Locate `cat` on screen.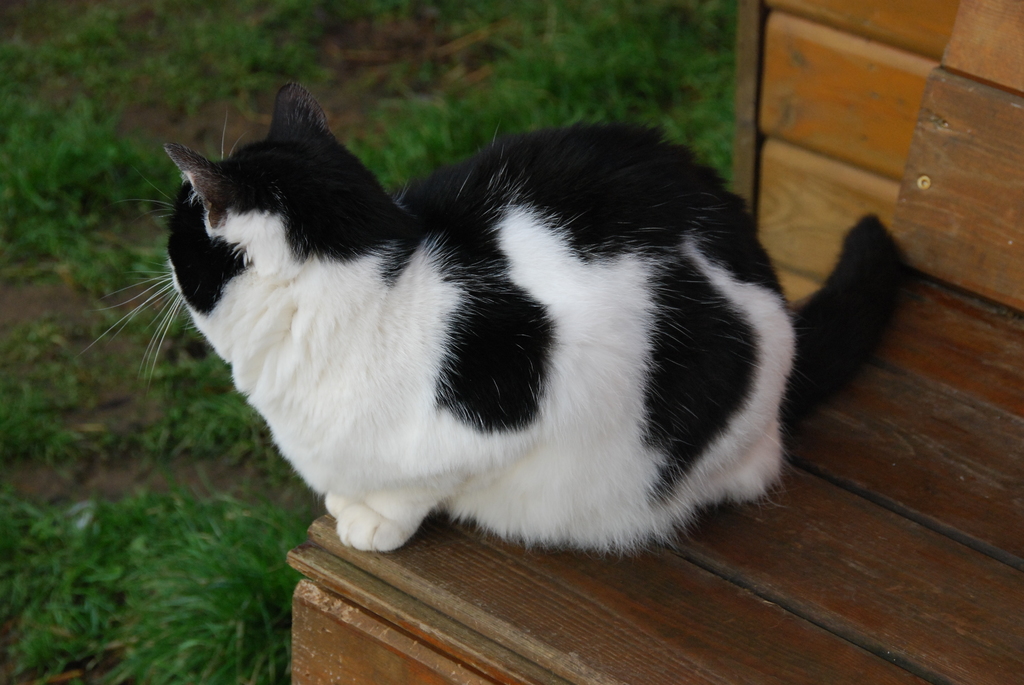
On screen at left=67, top=70, right=913, bottom=572.
